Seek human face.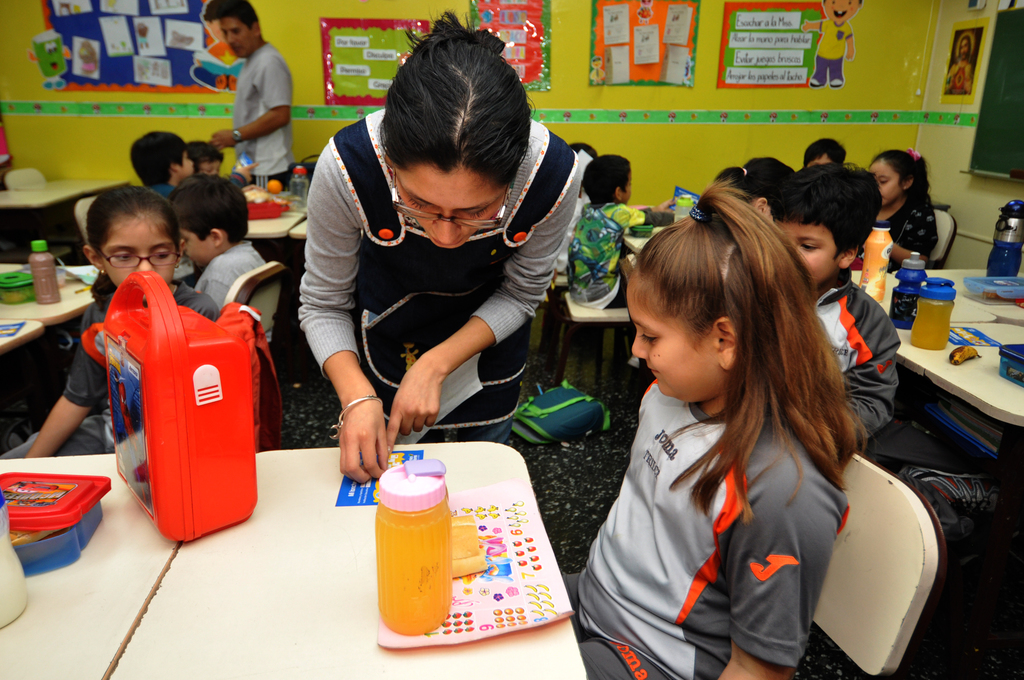
<region>872, 159, 898, 206</region>.
